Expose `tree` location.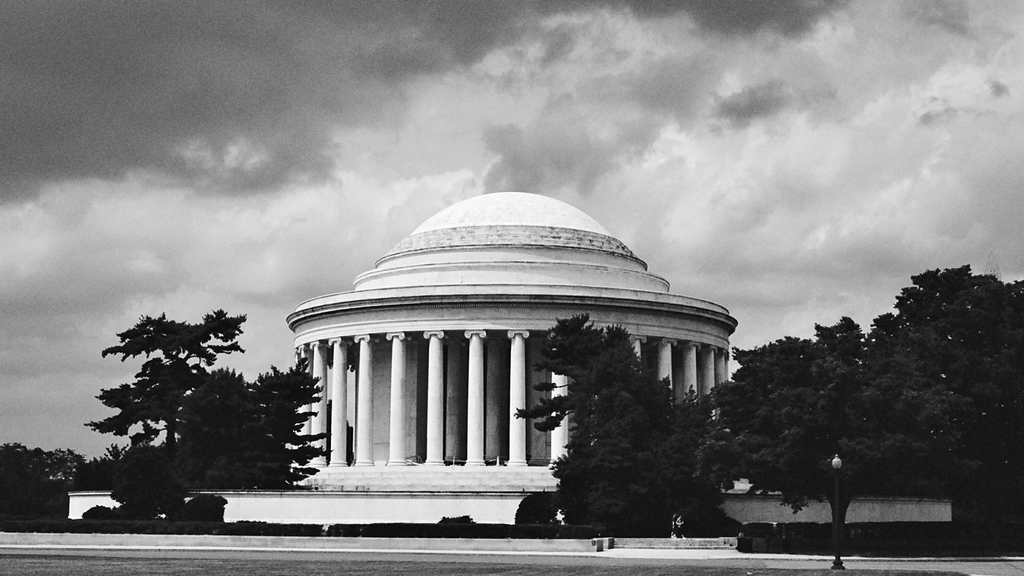
Exposed at 249:353:339:483.
